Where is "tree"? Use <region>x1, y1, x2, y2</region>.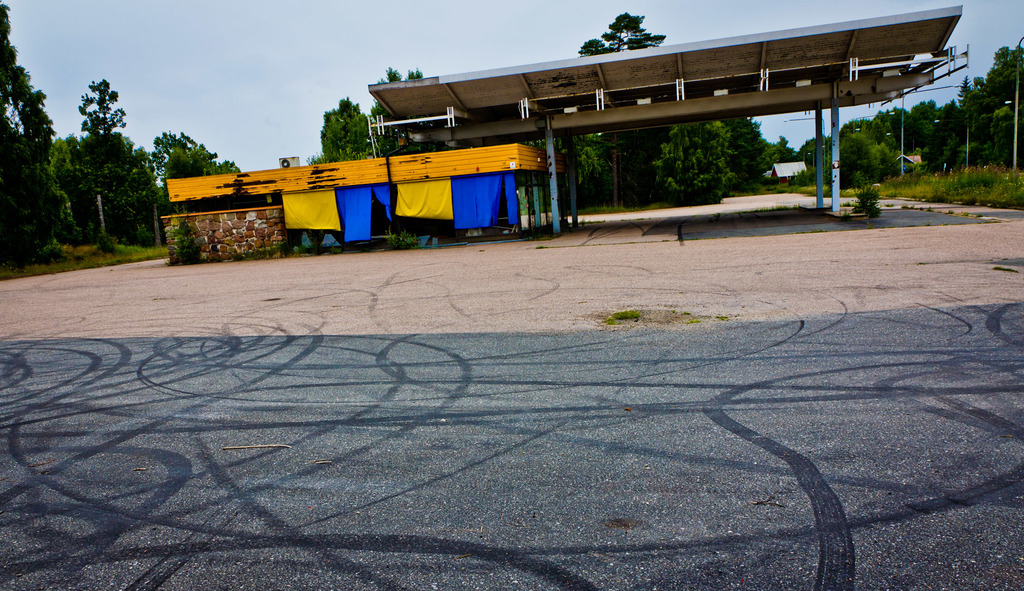
<region>748, 122, 771, 165</region>.
